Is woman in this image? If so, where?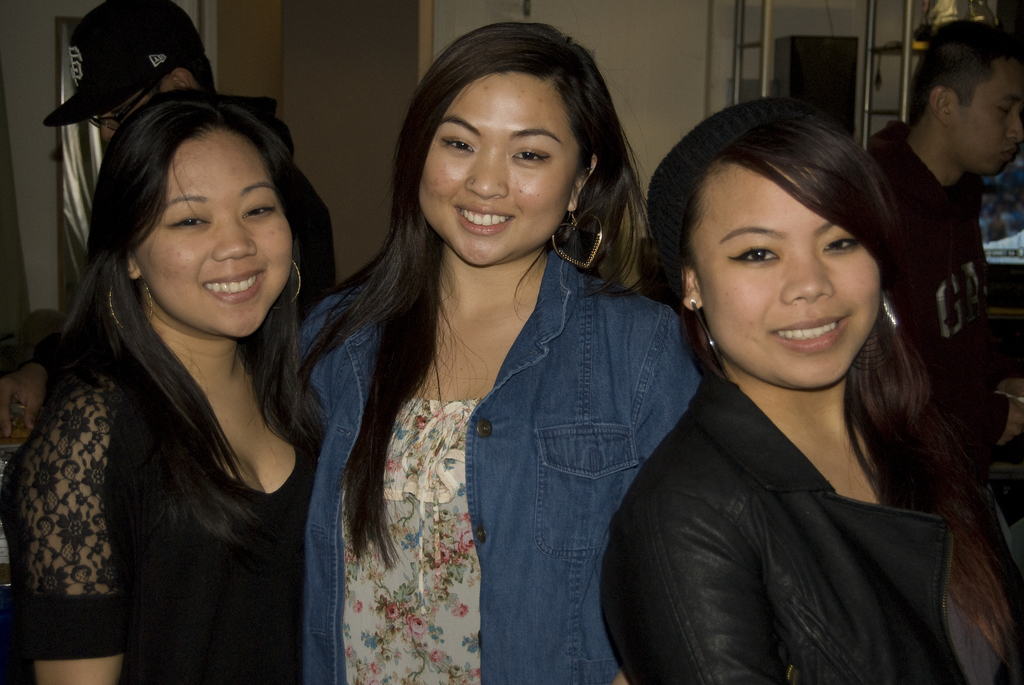
Yes, at {"left": 259, "top": 21, "right": 710, "bottom": 684}.
